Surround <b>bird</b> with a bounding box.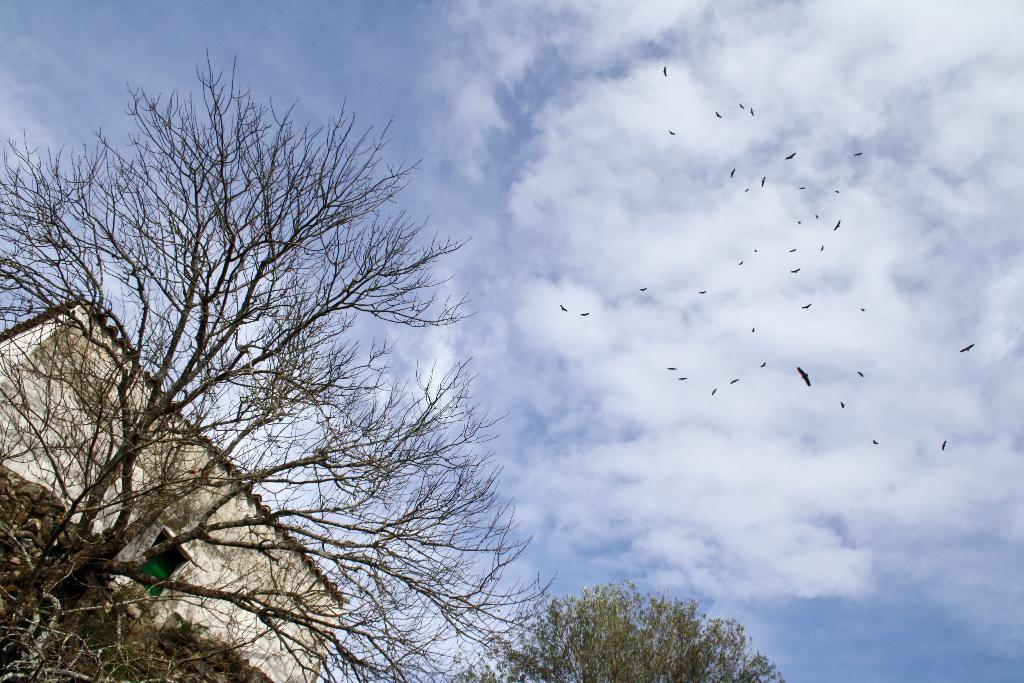
<region>735, 257, 745, 267</region>.
